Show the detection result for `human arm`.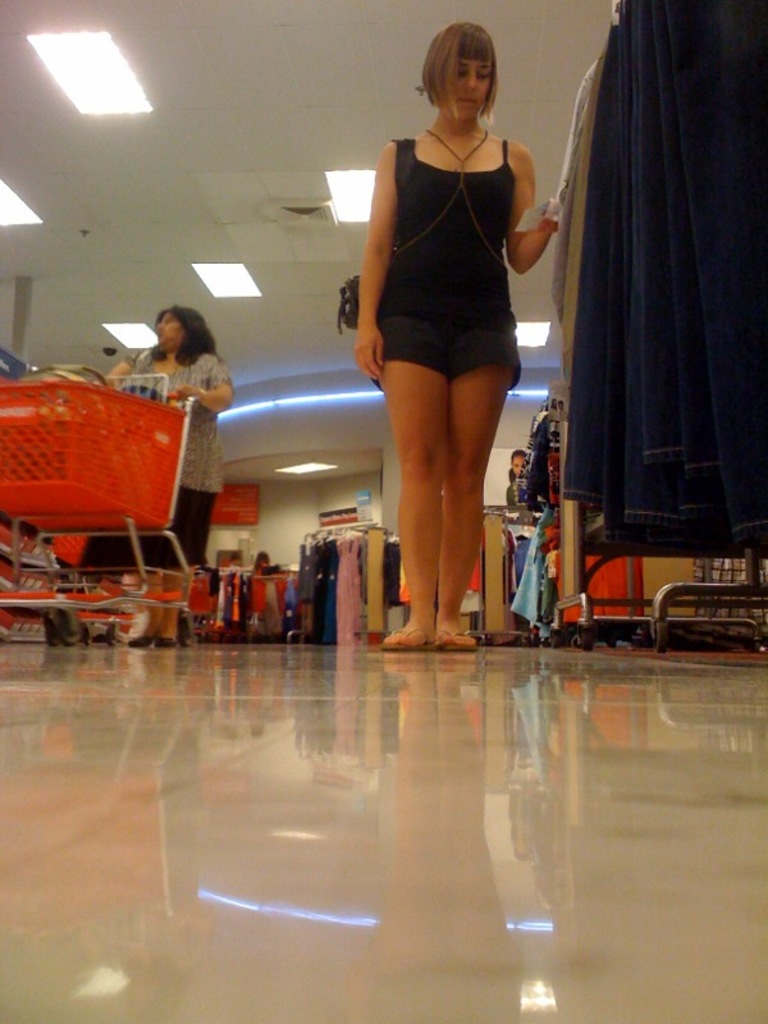
[353, 141, 399, 381].
